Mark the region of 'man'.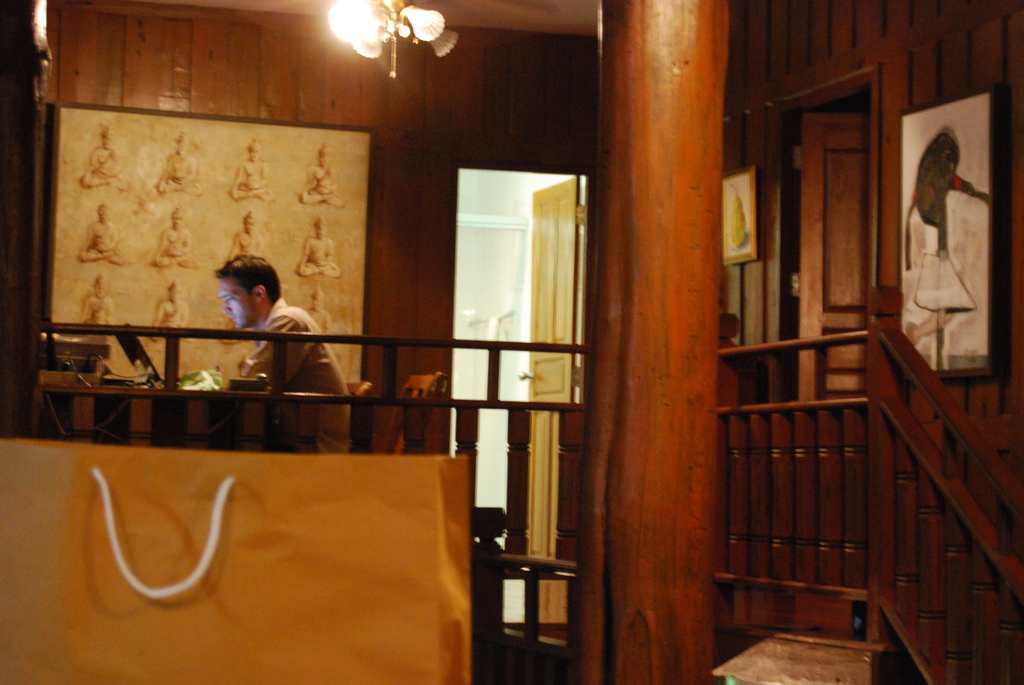
Region: x1=197 y1=256 x2=350 y2=389.
